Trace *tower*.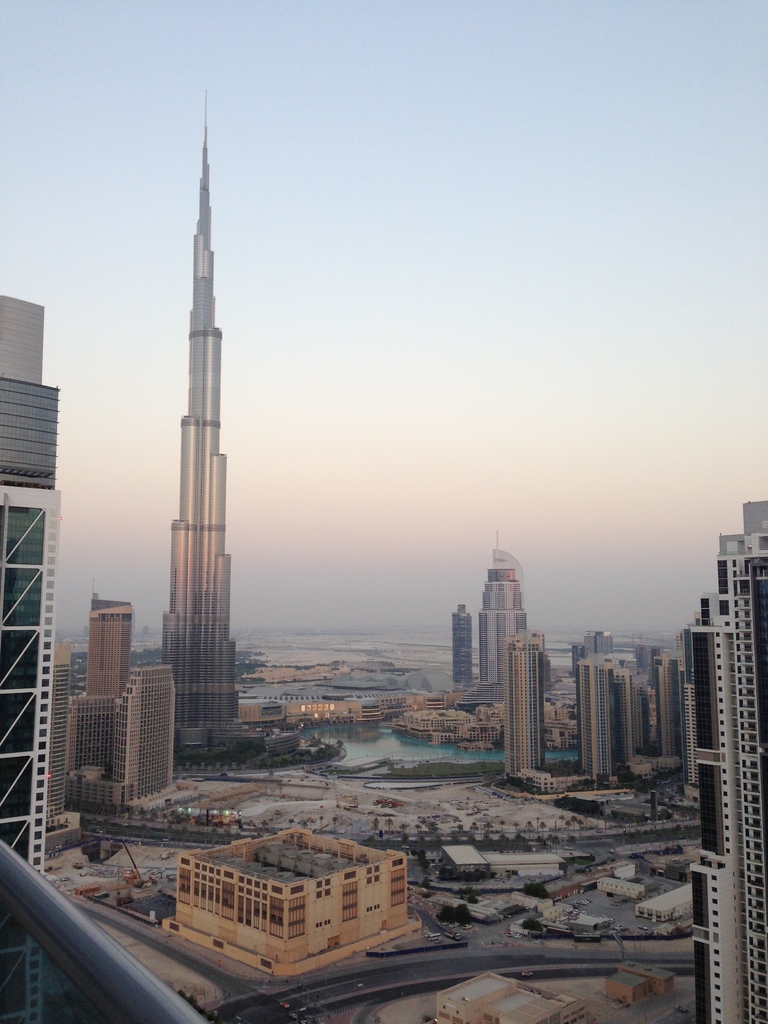
Traced to pyautogui.locateOnScreen(579, 650, 617, 797).
